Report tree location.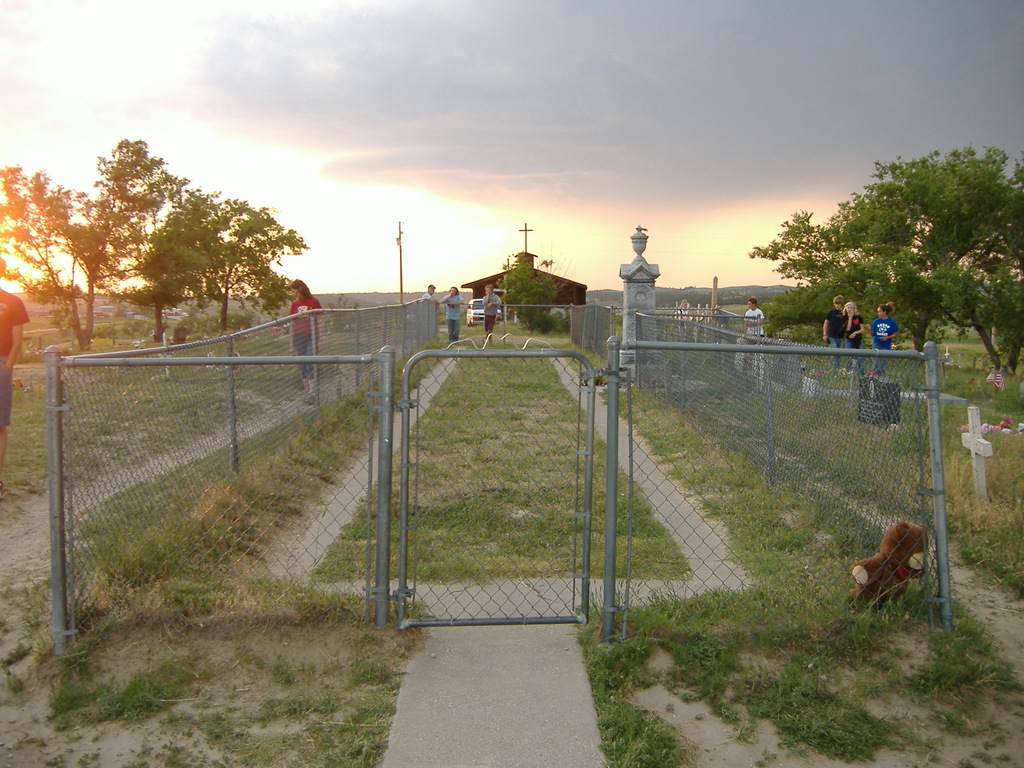
Report: locate(492, 252, 554, 335).
